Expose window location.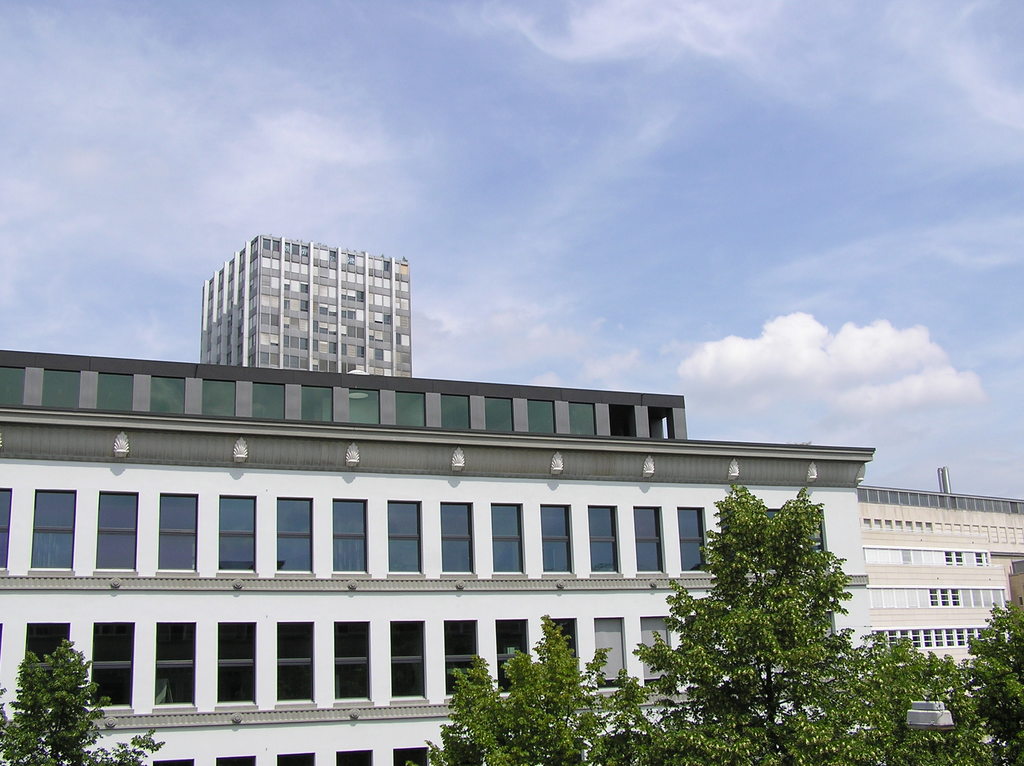
Exposed at Rect(34, 490, 79, 577).
